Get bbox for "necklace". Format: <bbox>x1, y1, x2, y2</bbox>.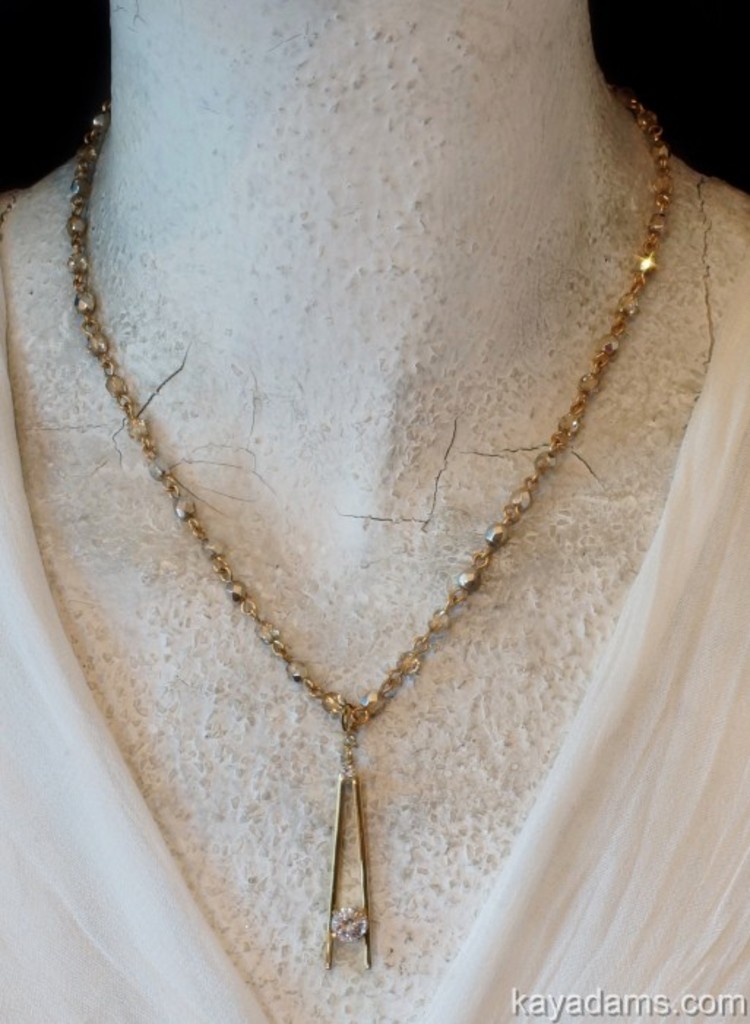
<bbox>66, 94, 677, 974</bbox>.
